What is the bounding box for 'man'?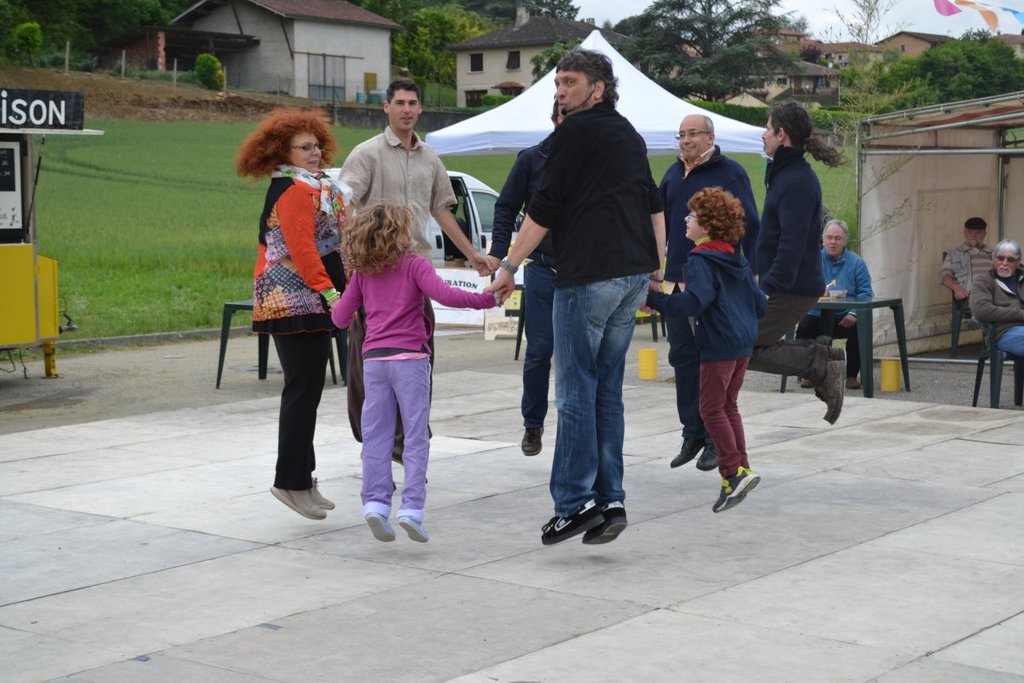
[left=484, top=101, right=568, bottom=462].
